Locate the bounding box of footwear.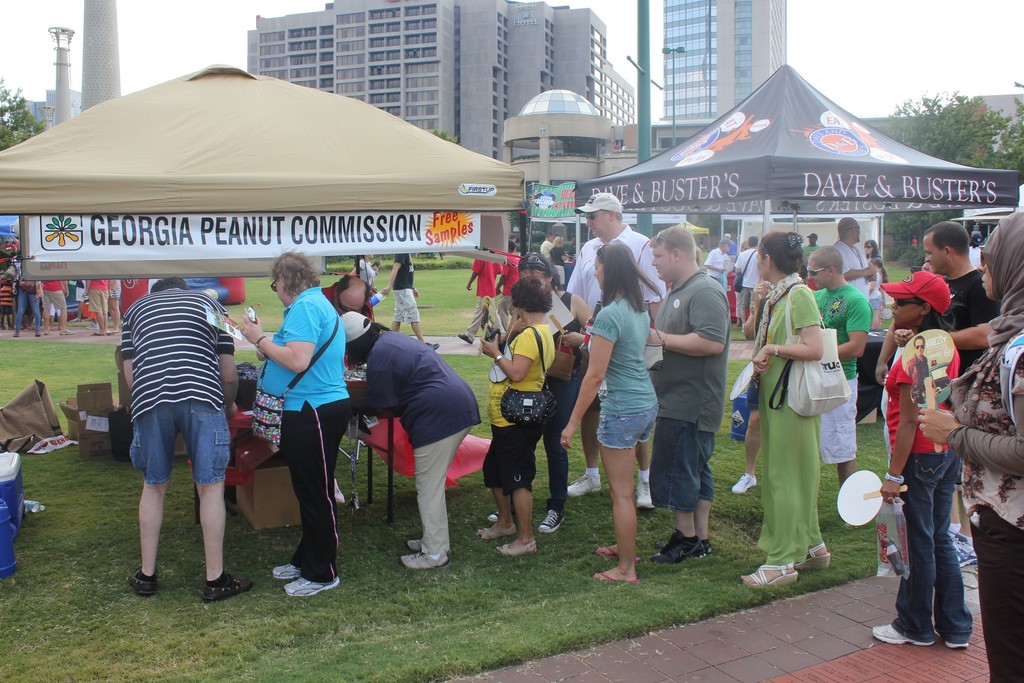
Bounding box: 34,332,40,337.
